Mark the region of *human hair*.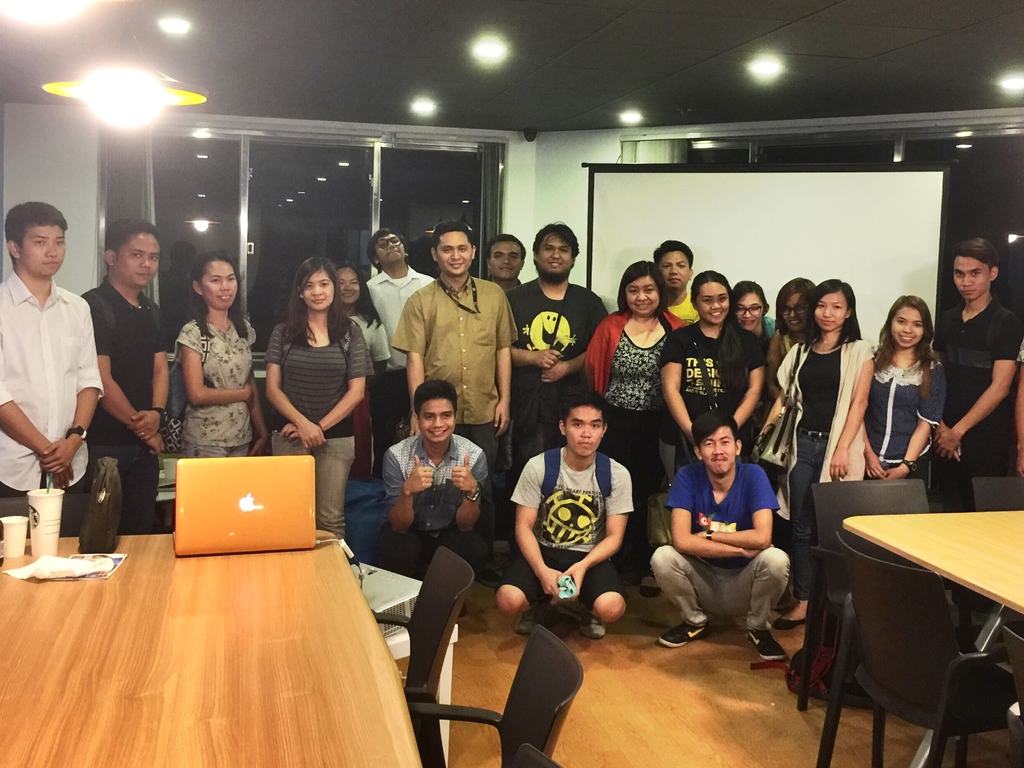
Region: {"left": 185, "top": 250, "right": 248, "bottom": 340}.
